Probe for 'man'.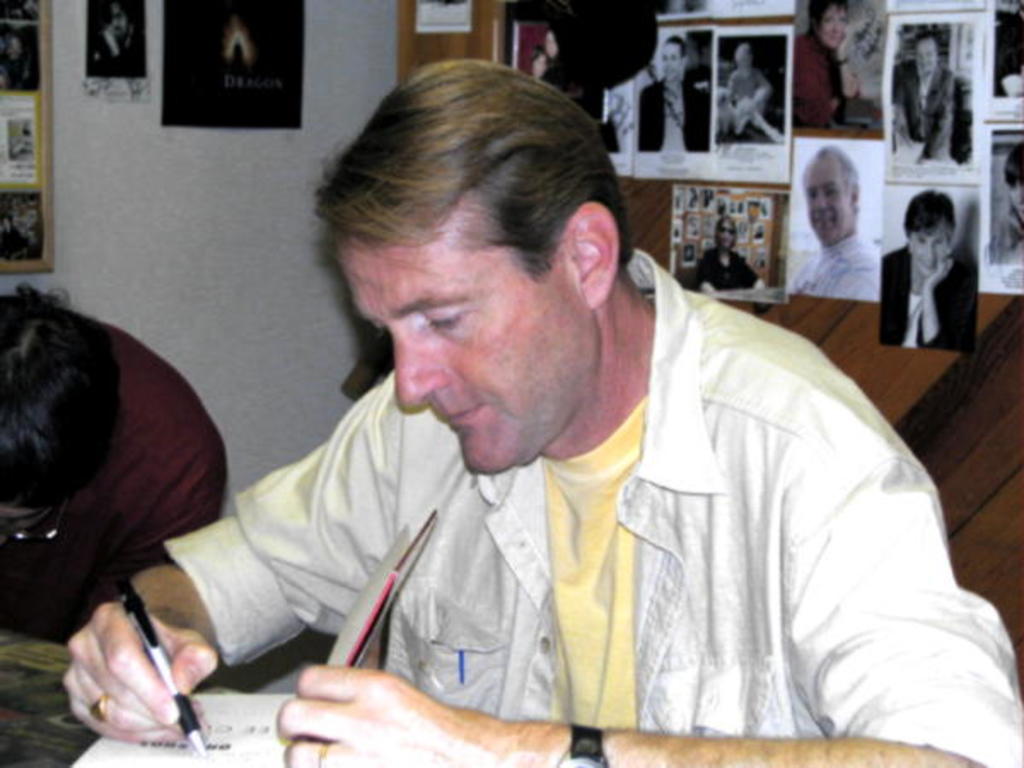
Probe result: {"x1": 637, "y1": 36, "x2": 705, "y2": 152}.
